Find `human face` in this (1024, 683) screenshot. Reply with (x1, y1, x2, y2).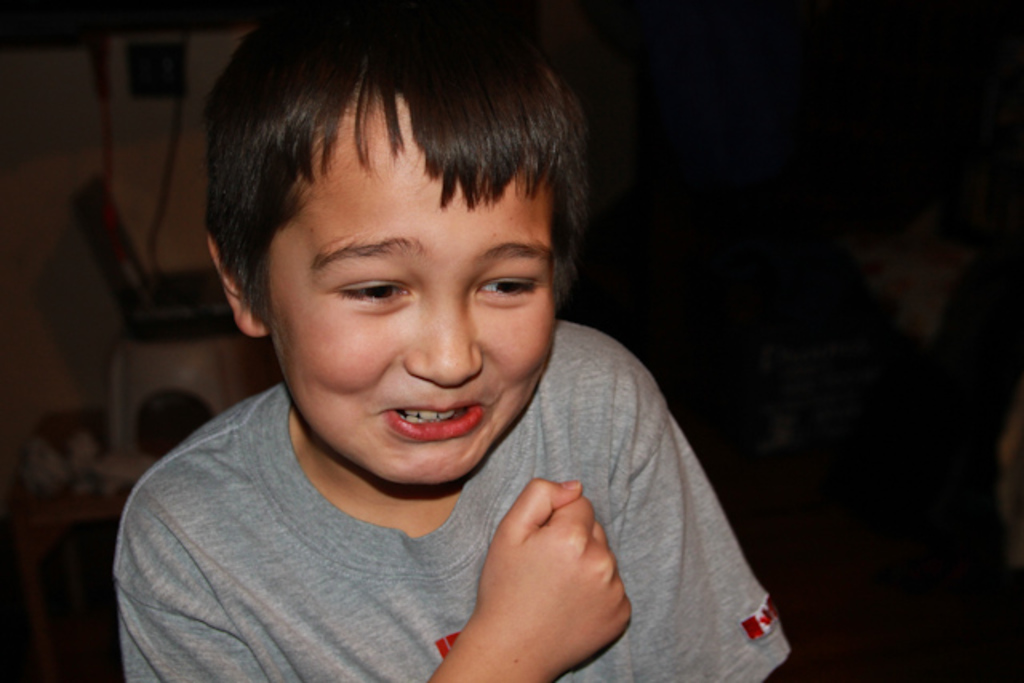
(267, 91, 558, 488).
